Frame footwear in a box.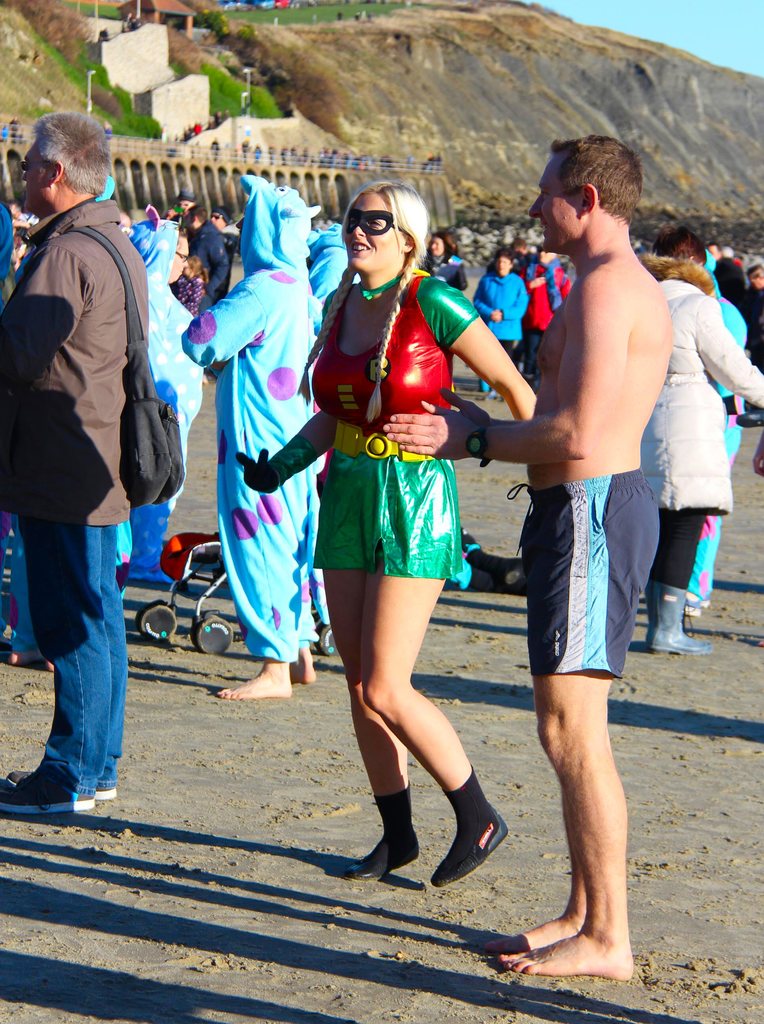
647/588/713/662.
